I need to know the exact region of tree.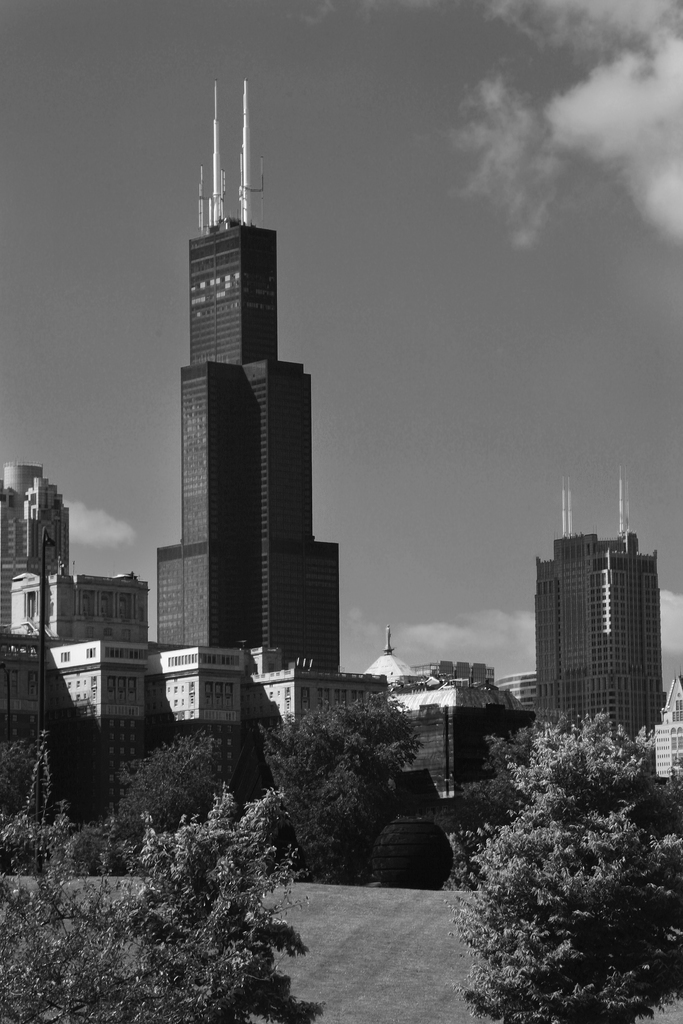
Region: (x1=457, y1=724, x2=554, y2=822).
